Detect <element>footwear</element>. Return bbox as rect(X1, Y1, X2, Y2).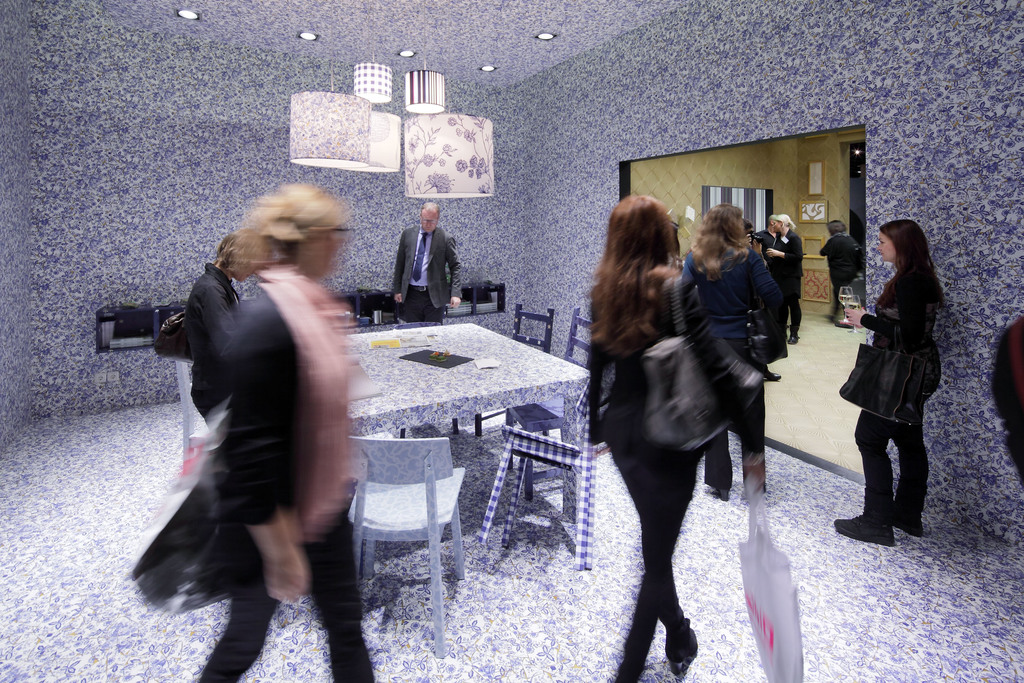
rect(892, 503, 931, 538).
